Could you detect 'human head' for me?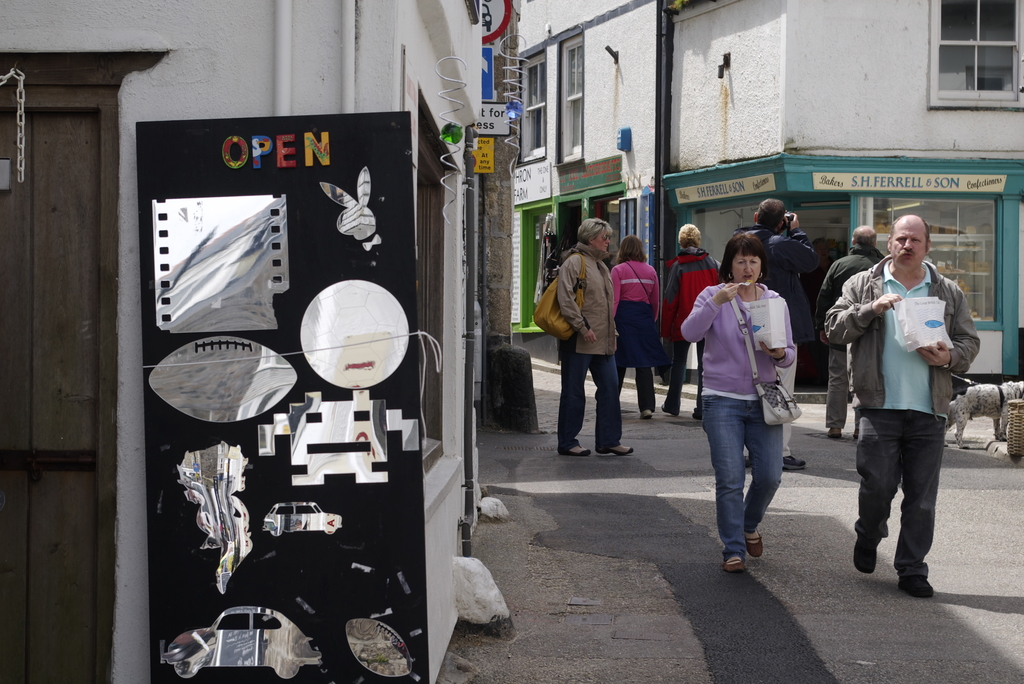
Detection result: [677, 222, 702, 247].
